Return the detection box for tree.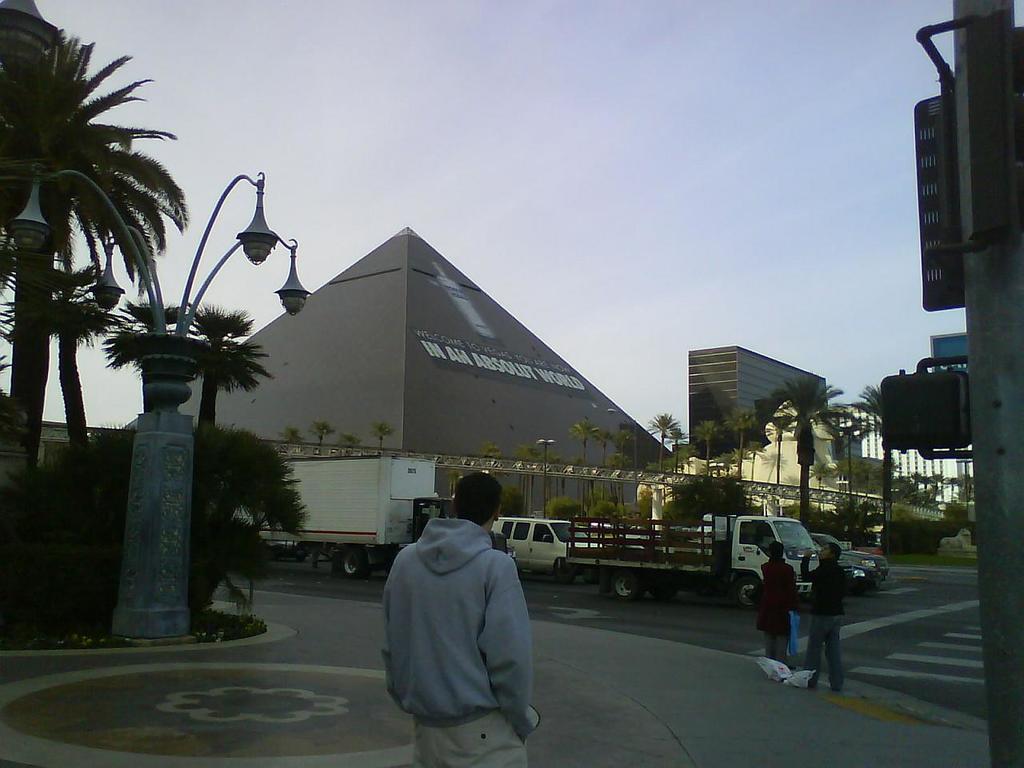
105:294:187:410.
